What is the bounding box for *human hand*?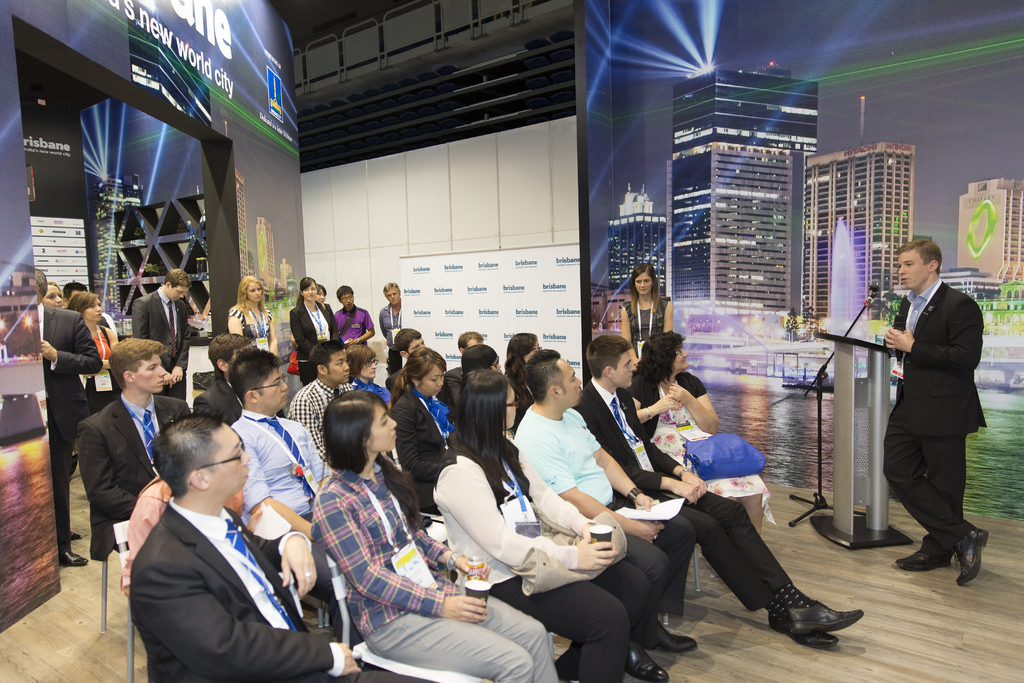
<box>632,490,654,513</box>.
